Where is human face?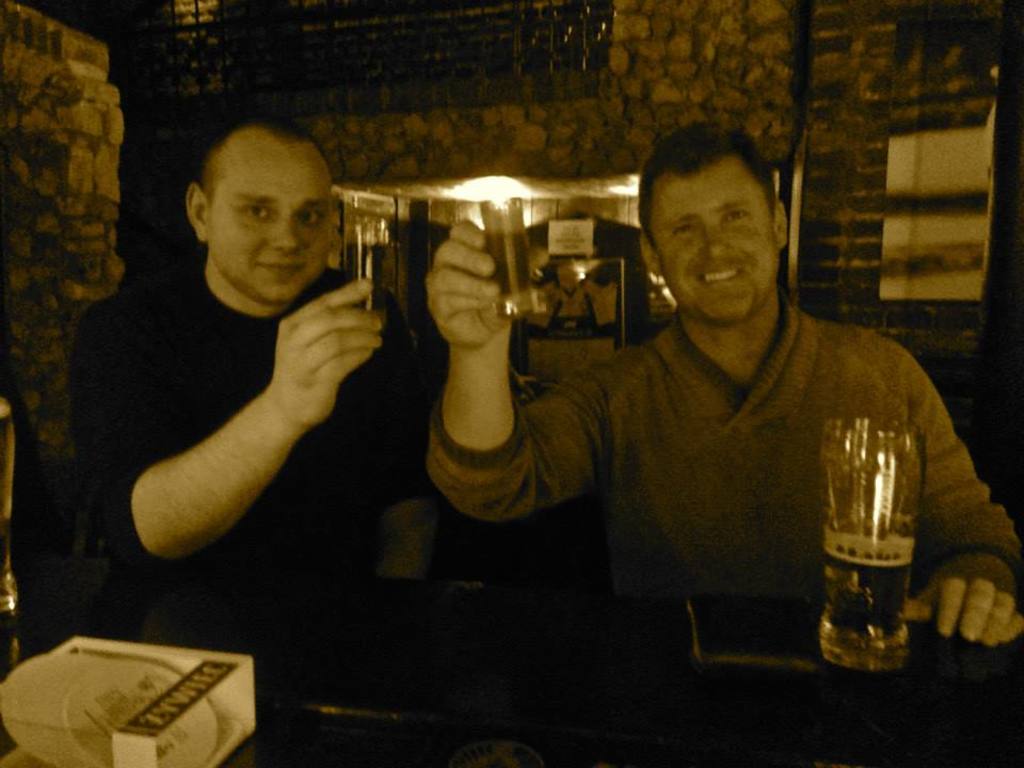
<bbox>650, 157, 768, 323</bbox>.
